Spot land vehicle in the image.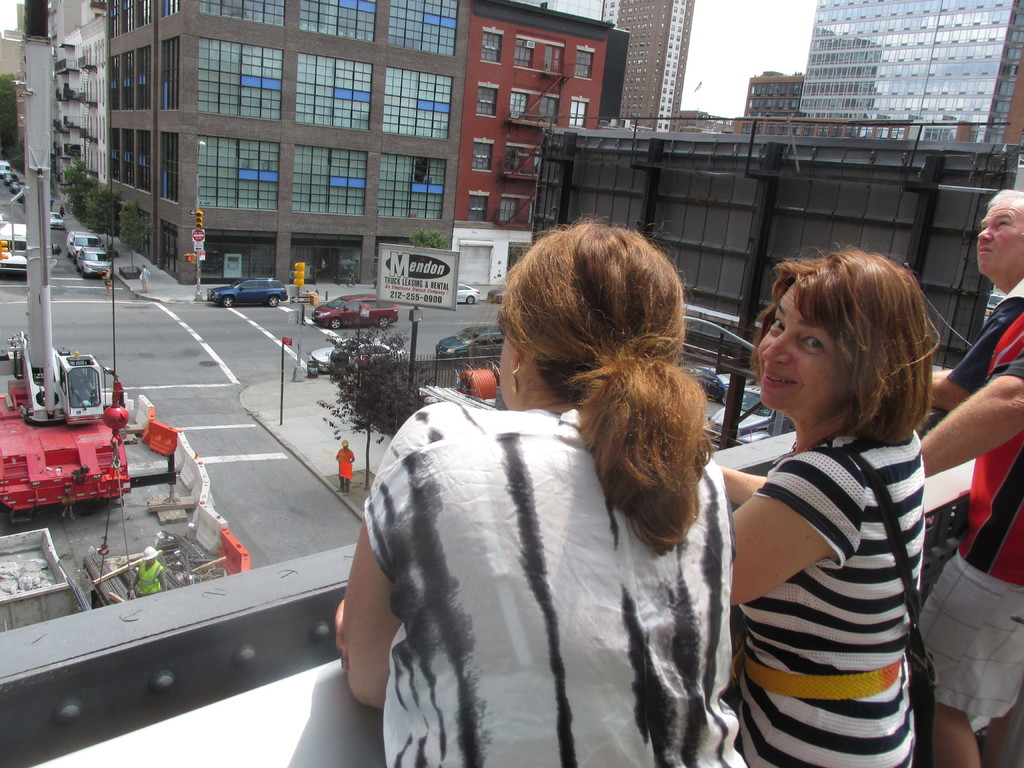
land vehicle found at {"x1": 13, "y1": 185, "x2": 17, "y2": 188}.
